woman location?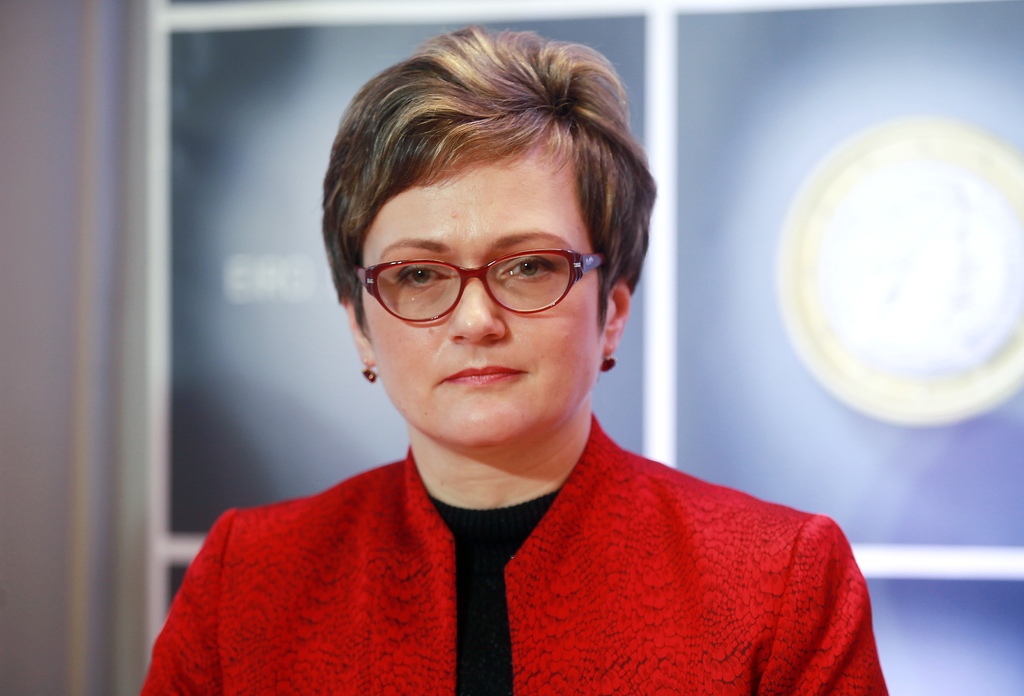
[left=176, top=24, right=837, bottom=695]
